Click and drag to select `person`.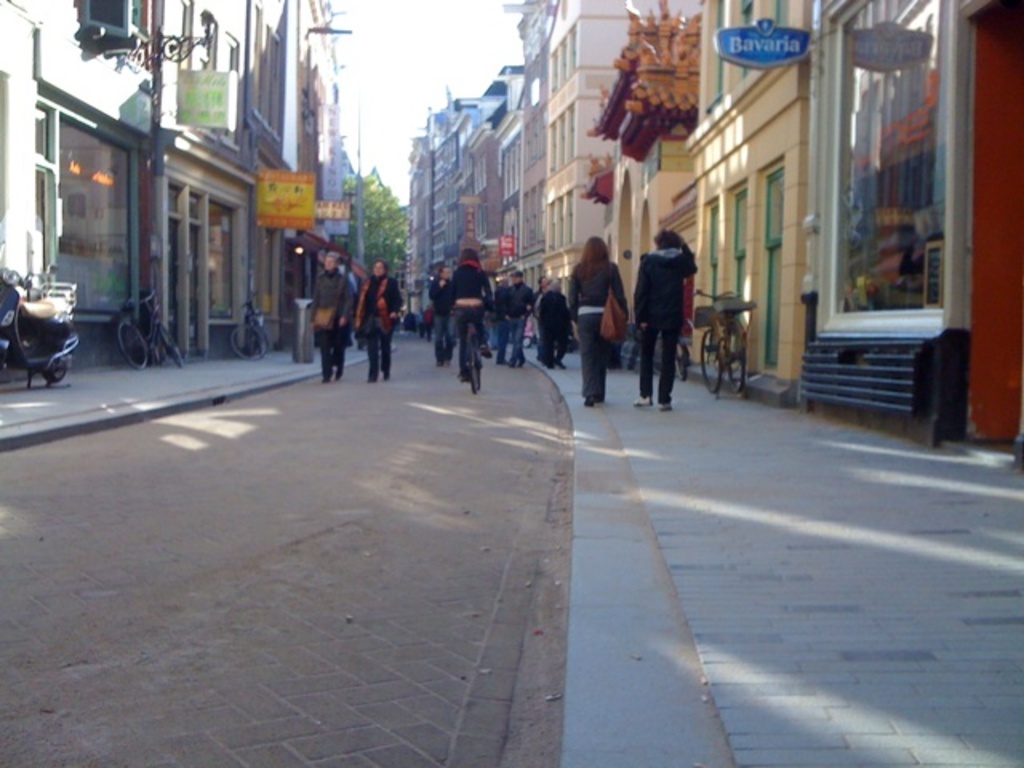
Selection: 541:274:568:368.
